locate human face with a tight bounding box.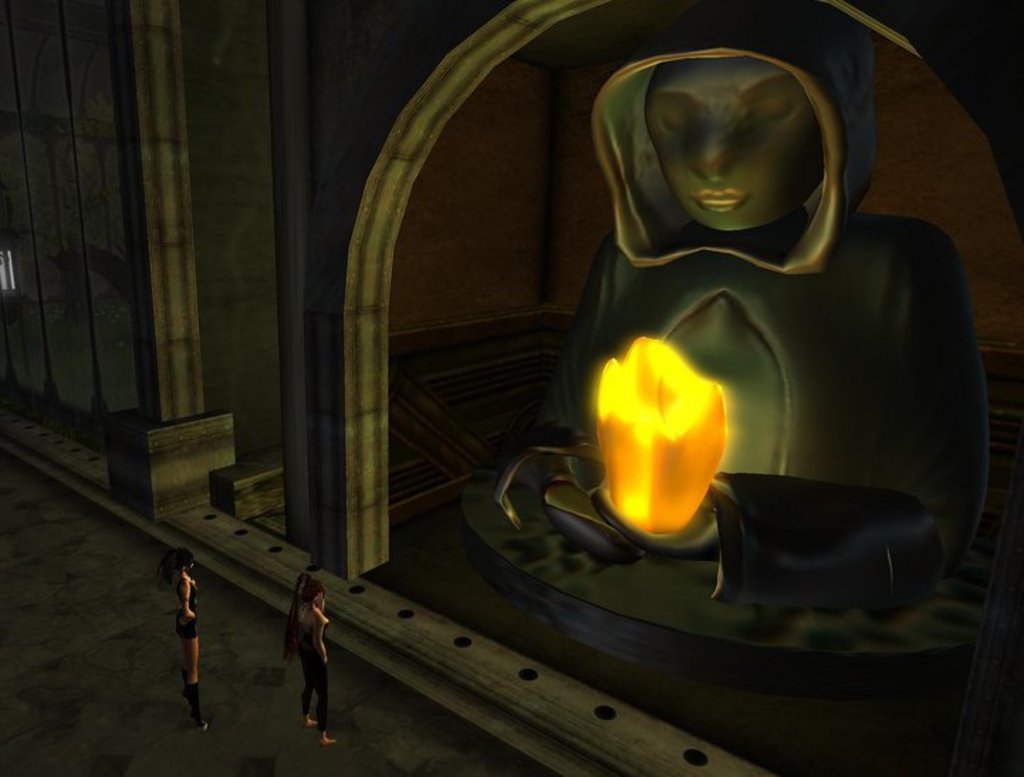
<bbox>643, 55, 821, 233</bbox>.
